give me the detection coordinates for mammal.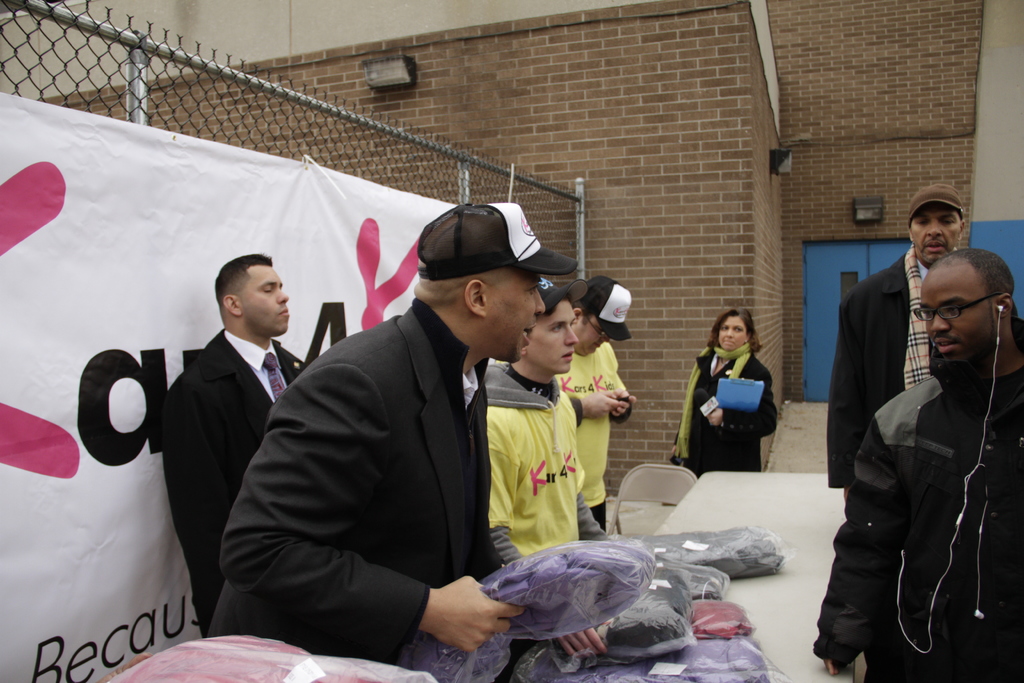
<box>827,185,966,504</box>.
